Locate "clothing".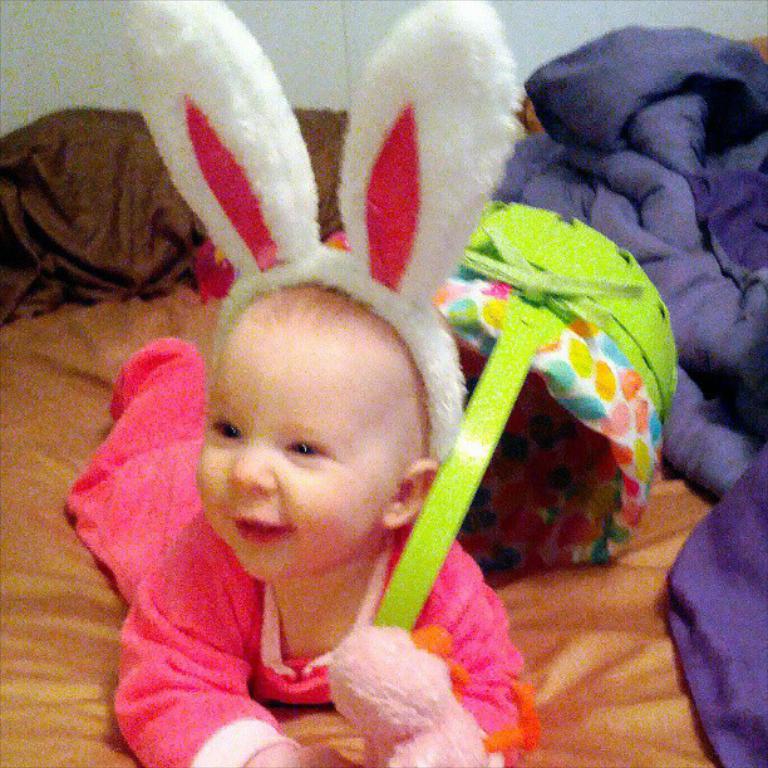
Bounding box: <box>122,310,536,745</box>.
